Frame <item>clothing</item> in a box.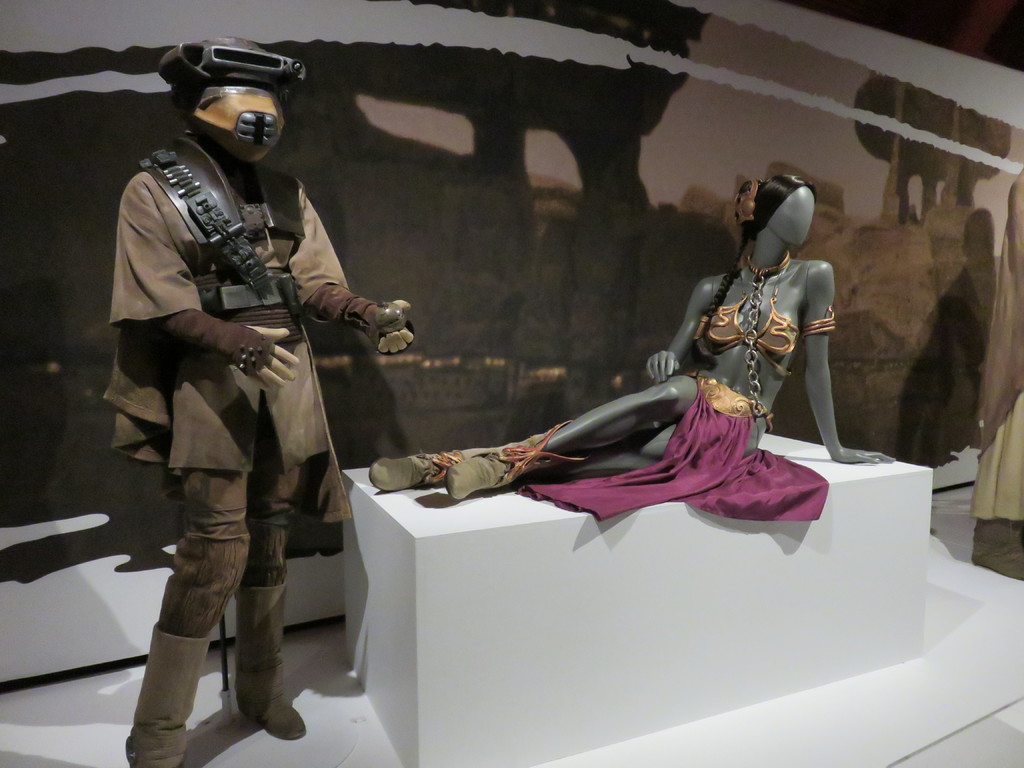
[left=96, top=92, right=374, bottom=686].
